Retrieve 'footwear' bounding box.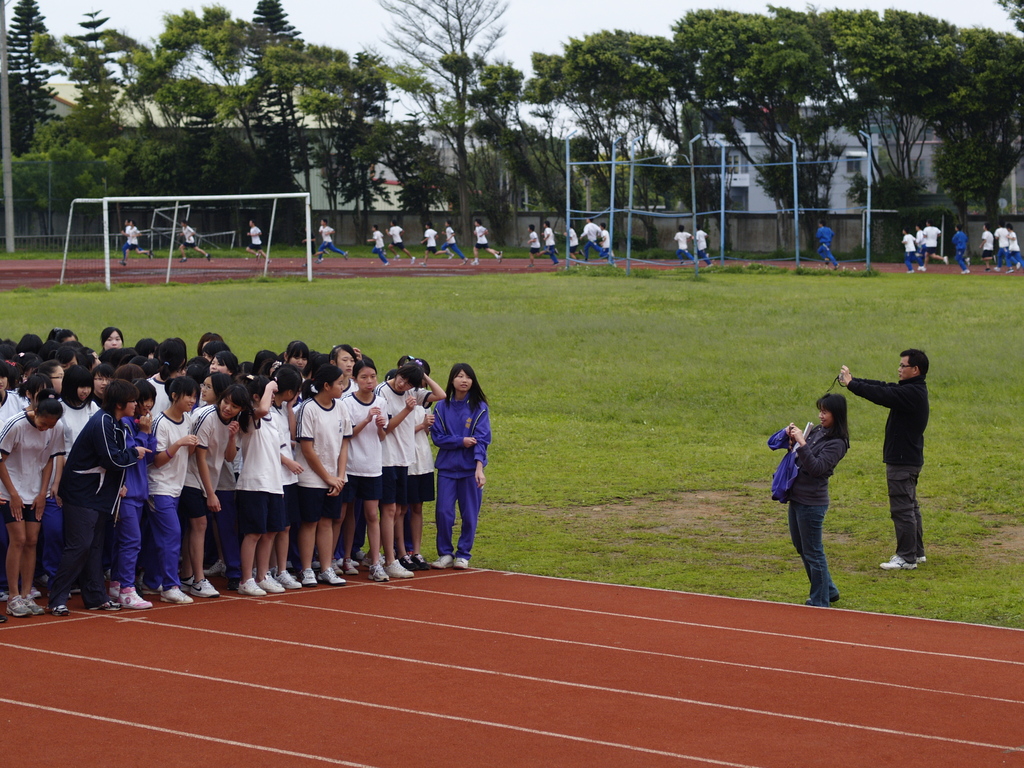
Bounding box: bbox(303, 568, 316, 586).
